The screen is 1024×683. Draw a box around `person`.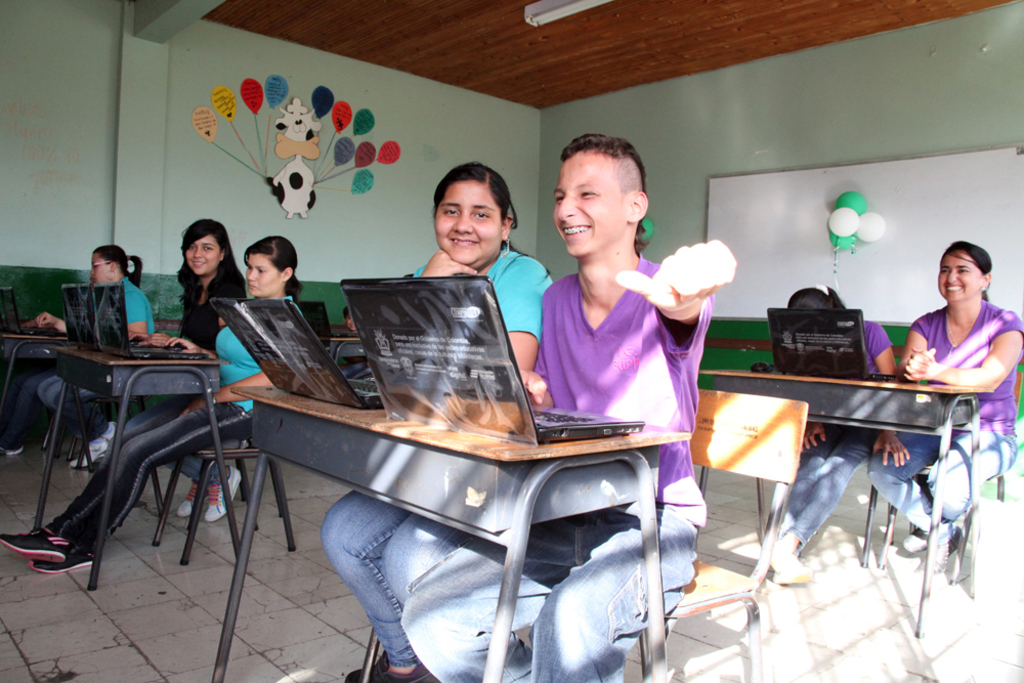
locate(340, 305, 361, 332).
